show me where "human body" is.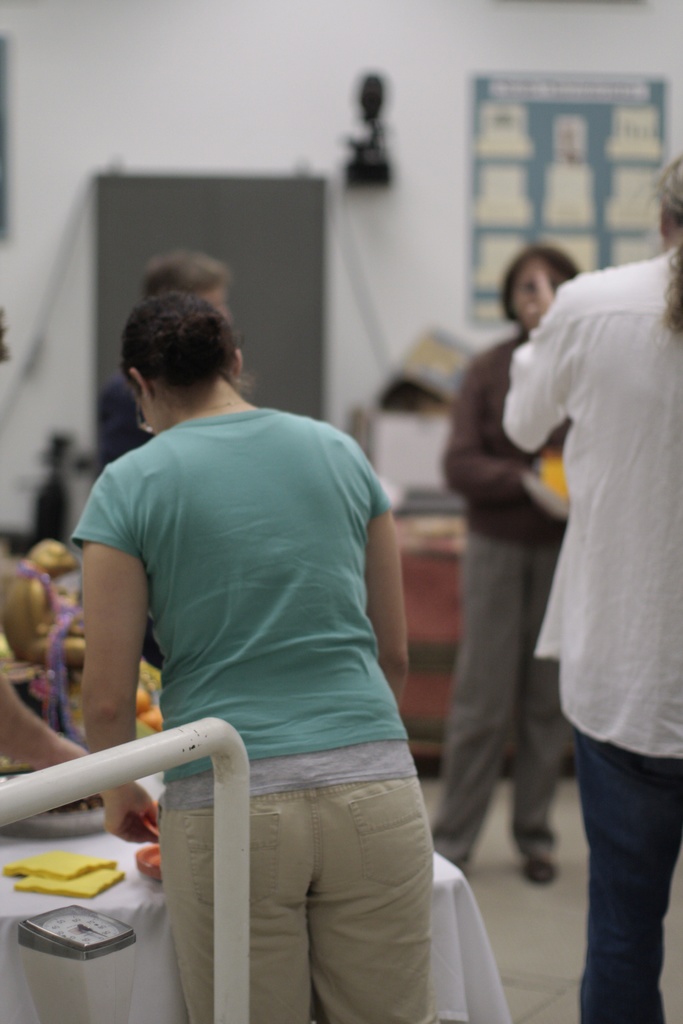
"human body" is at (left=506, top=154, right=682, bottom=1023).
